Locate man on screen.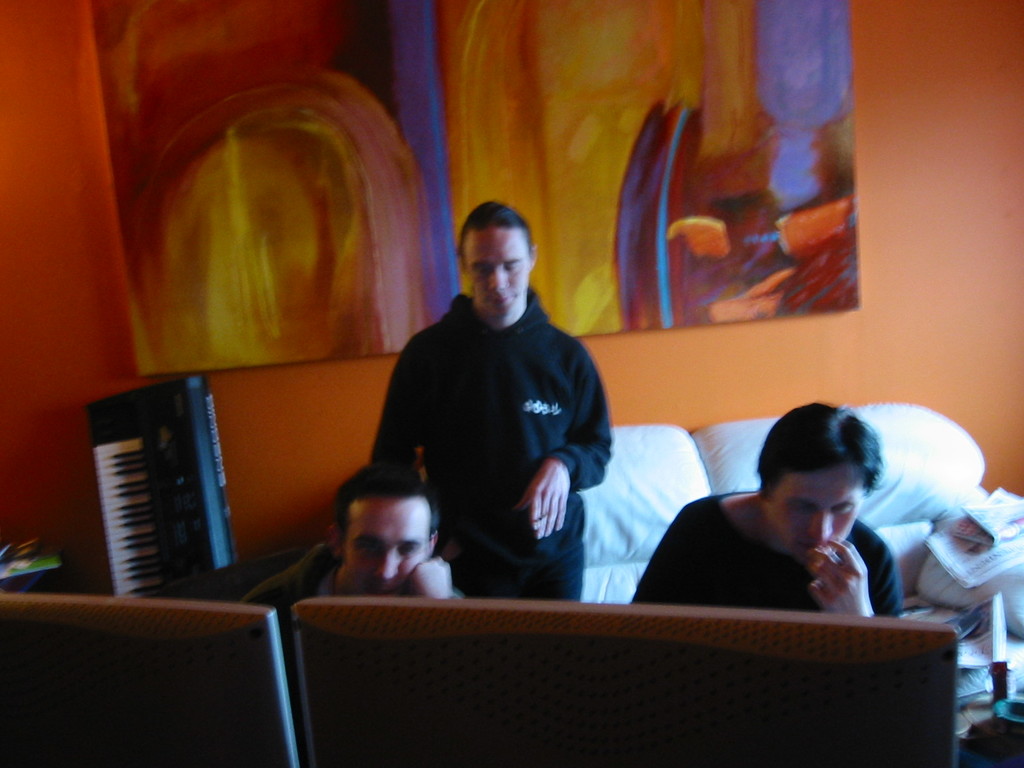
On screen at (left=262, top=457, right=468, bottom=653).
